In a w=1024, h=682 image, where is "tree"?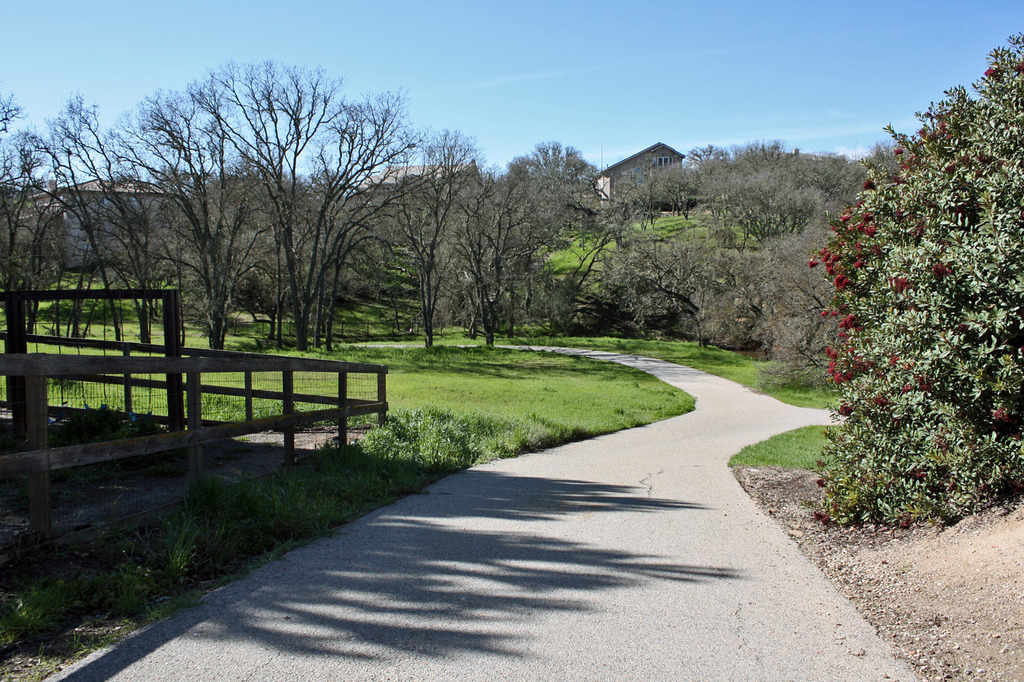
rect(327, 105, 450, 356).
